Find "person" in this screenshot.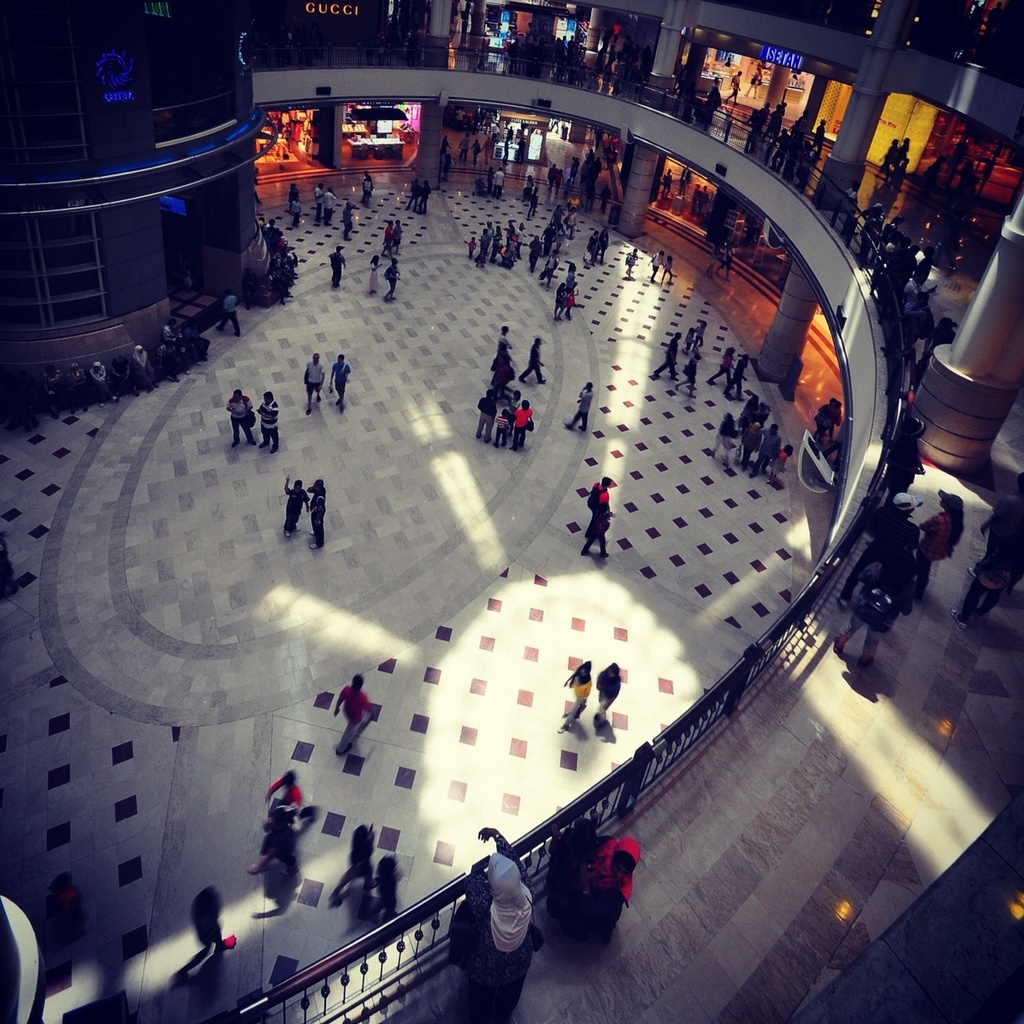
The bounding box for "person" is select_region(540, 831, 602, 945).
